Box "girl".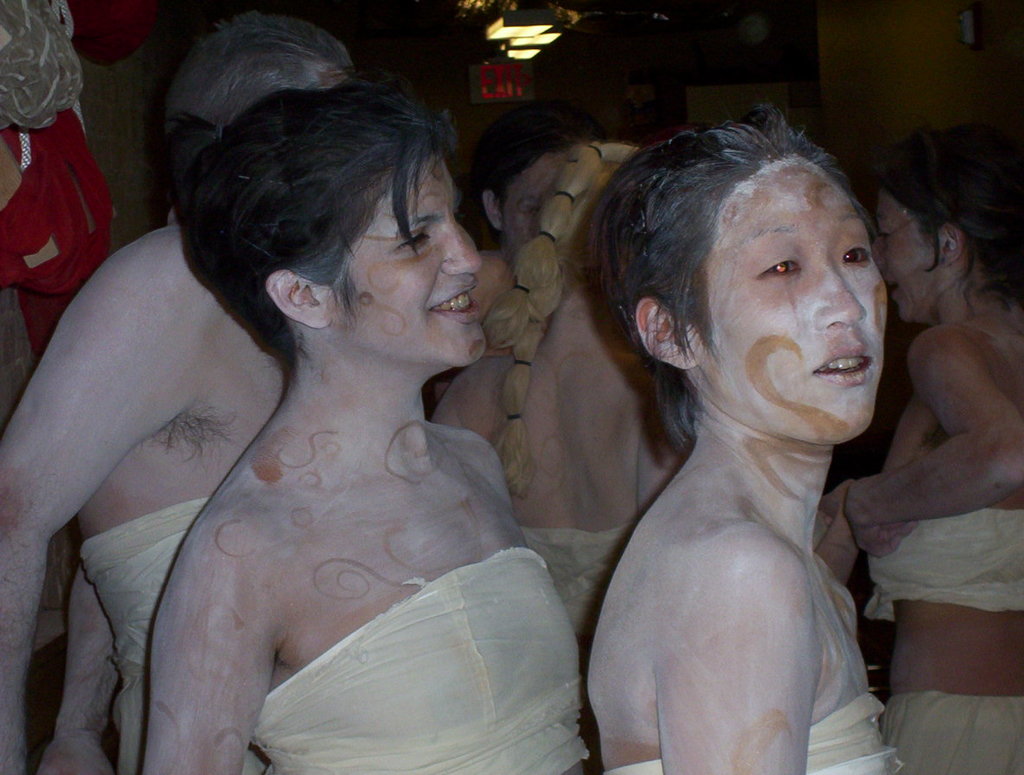
<box>847,123,1023,774</box>.
